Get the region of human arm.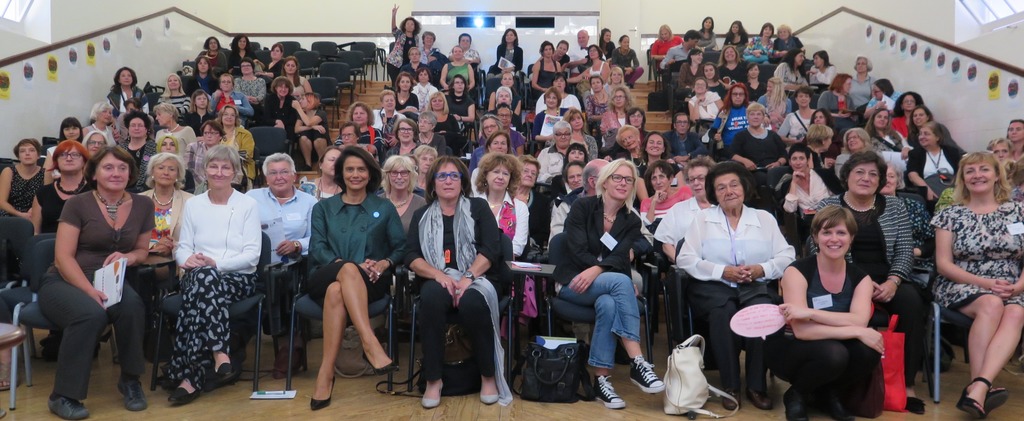
x1=806 y1=68 x2=835 y2=85.
